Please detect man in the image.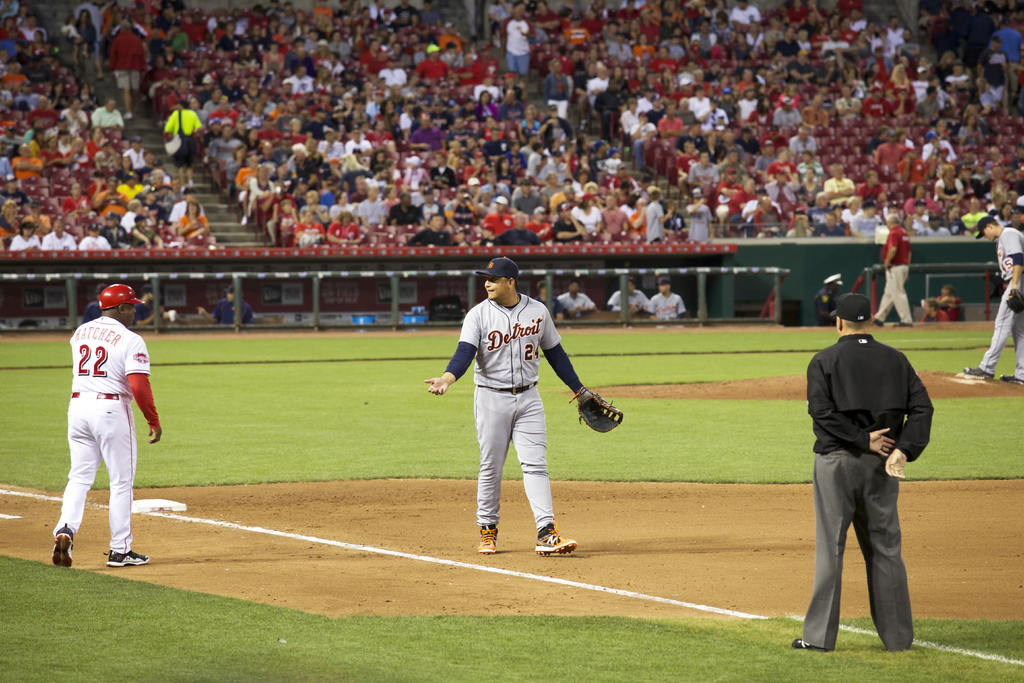
Rect(42, 219, 72, 252).
